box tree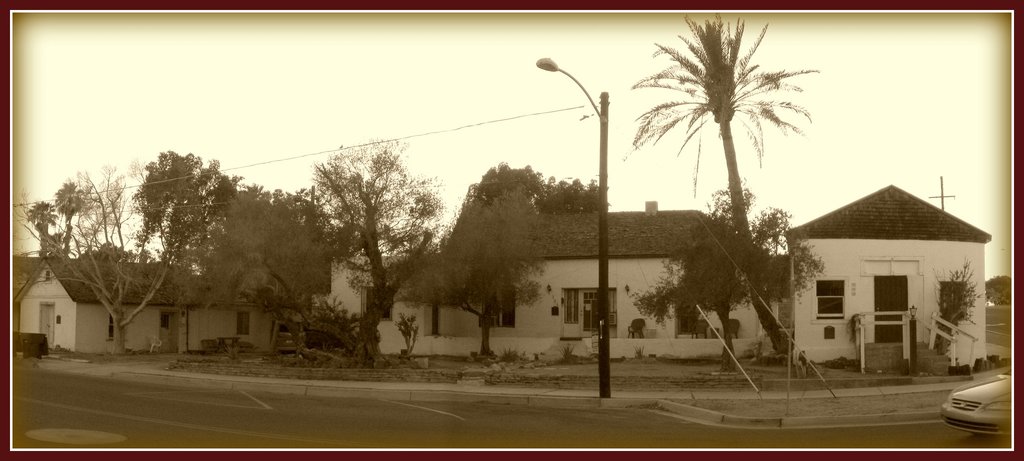
Rect(300, 122, 433, 364)
